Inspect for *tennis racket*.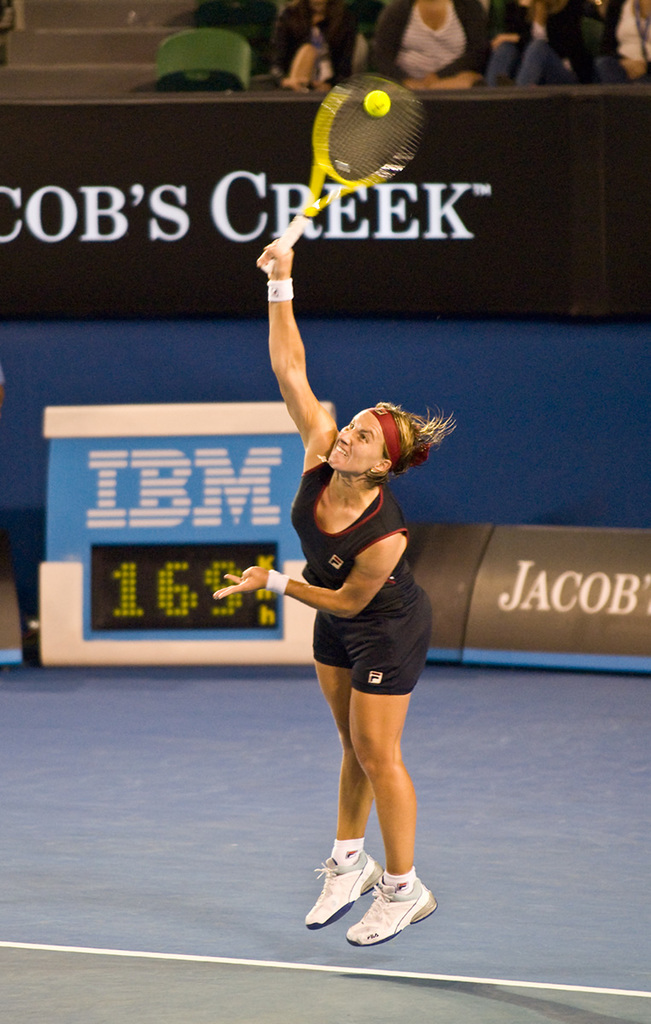
Inspection: BBox(263, 79, 426, 274).
